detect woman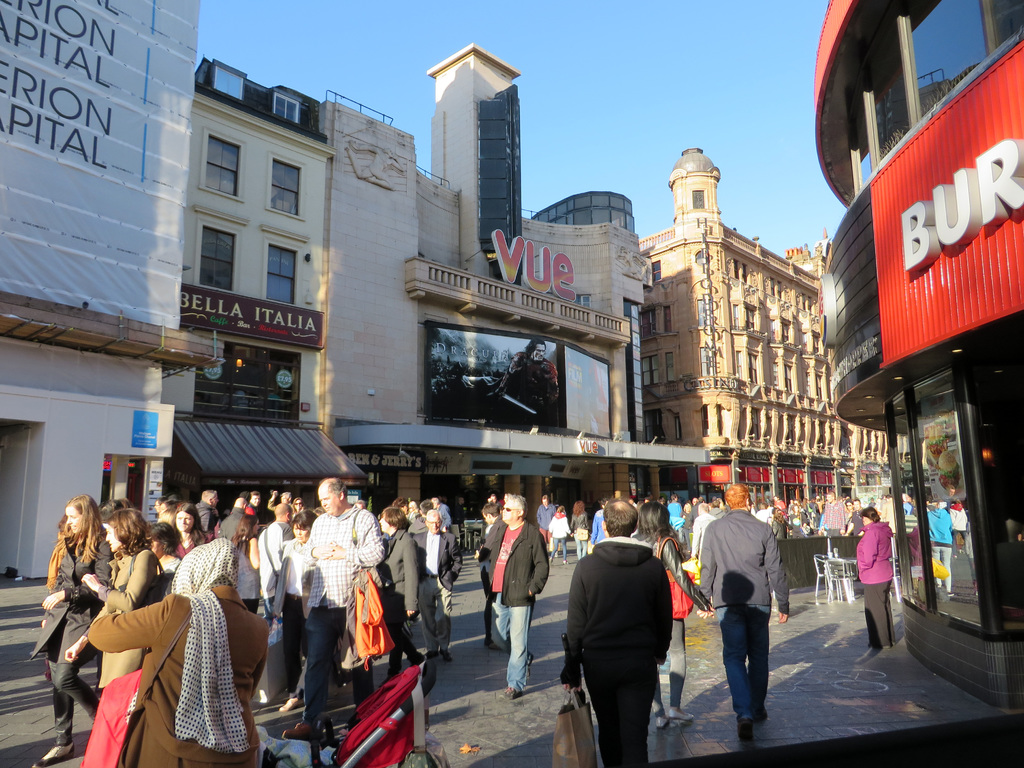
552/506/572/565
